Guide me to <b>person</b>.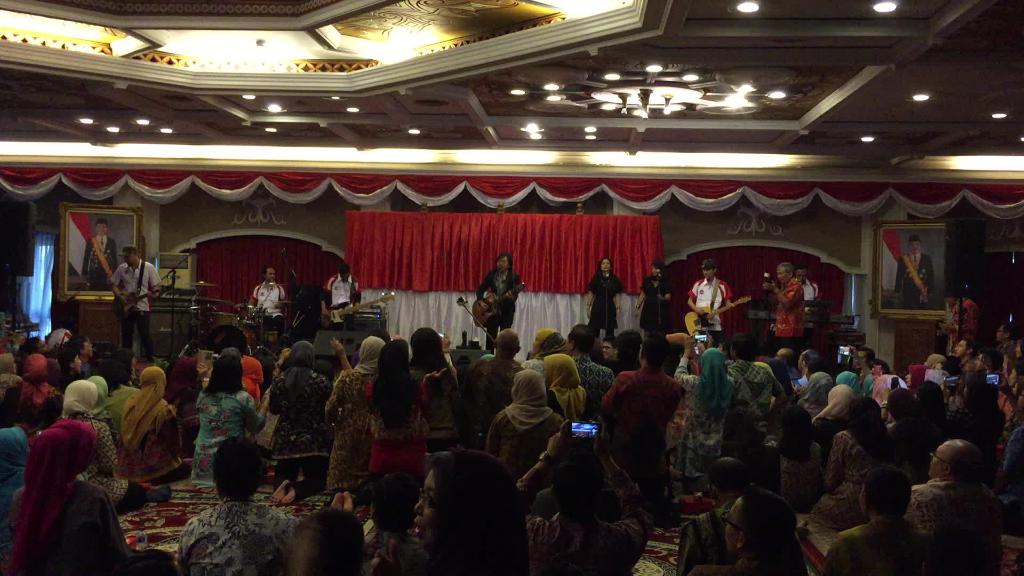
Guidance: [left=580, top=260, right=640, bottom=340].
